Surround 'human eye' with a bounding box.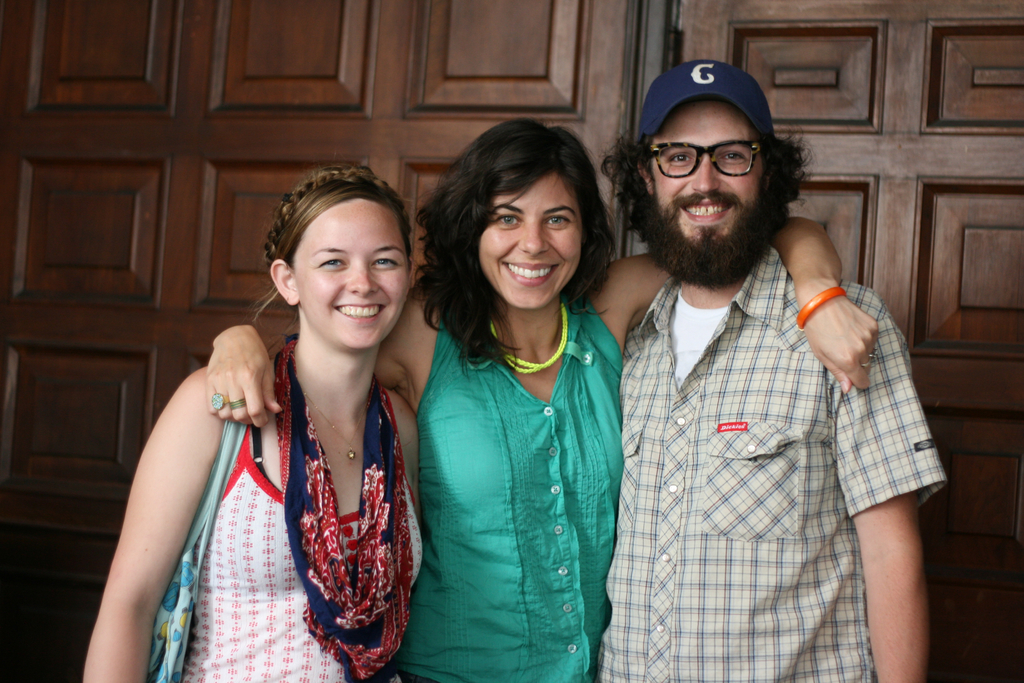
box=[717, 148, 745, 162].
